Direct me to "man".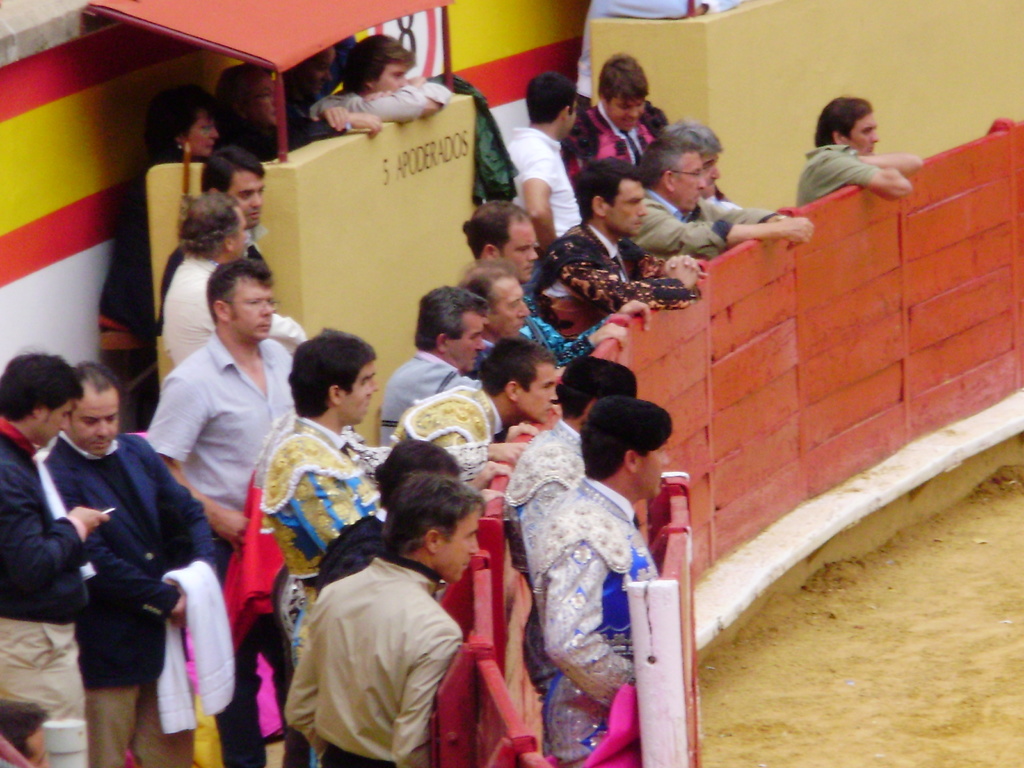
Direction: 48, 364, 218, 767.
